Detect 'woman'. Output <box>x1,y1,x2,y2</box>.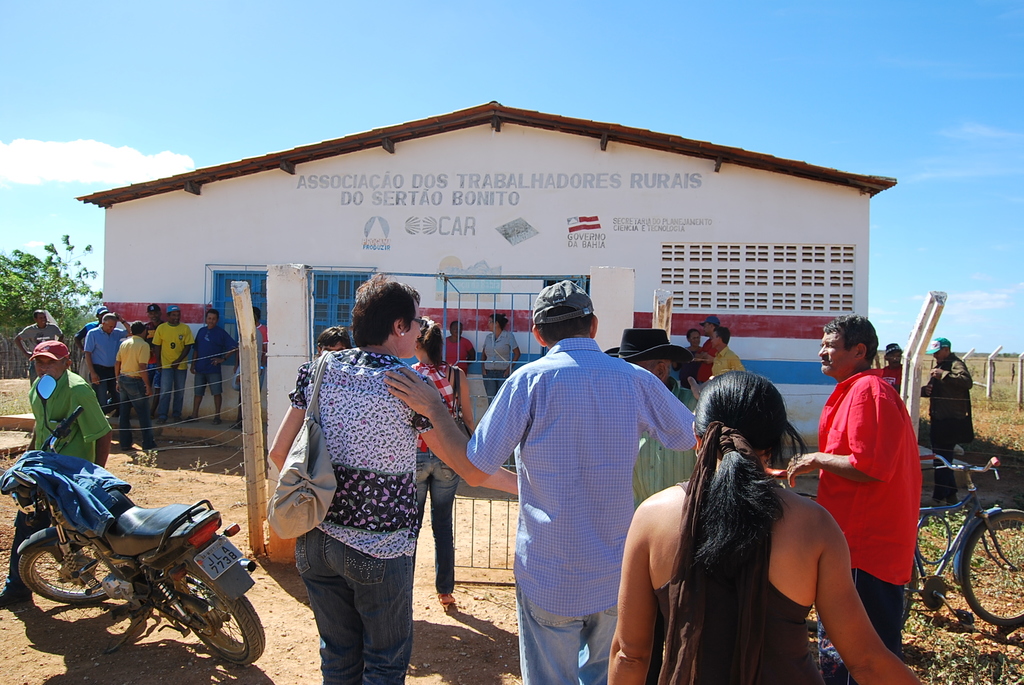
<box>444,317,480,375</box>.
